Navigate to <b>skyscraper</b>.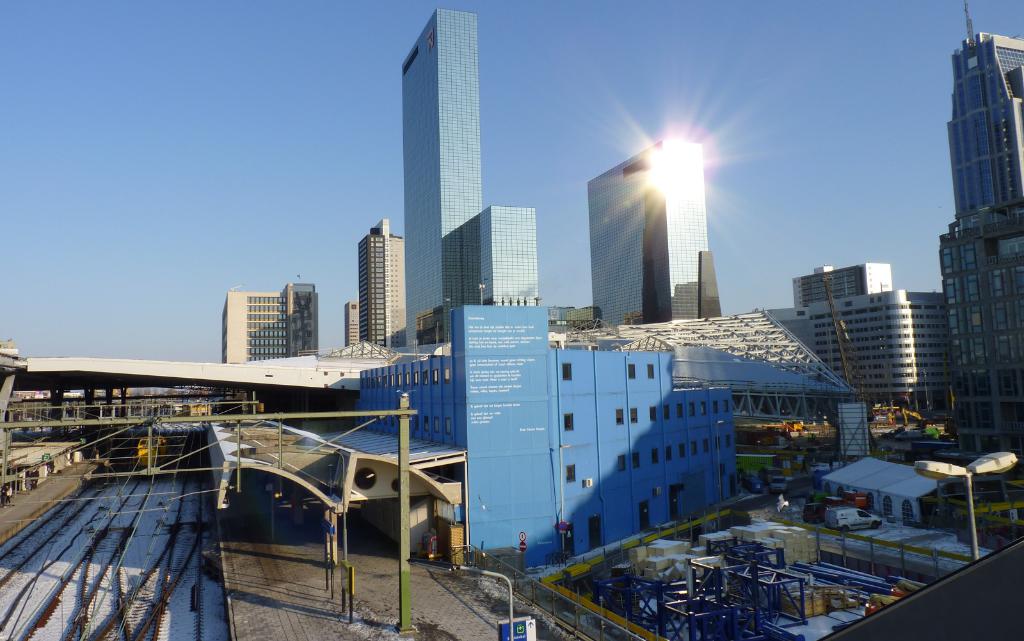
Navigation target: locate(437, 199, 545, 315).
